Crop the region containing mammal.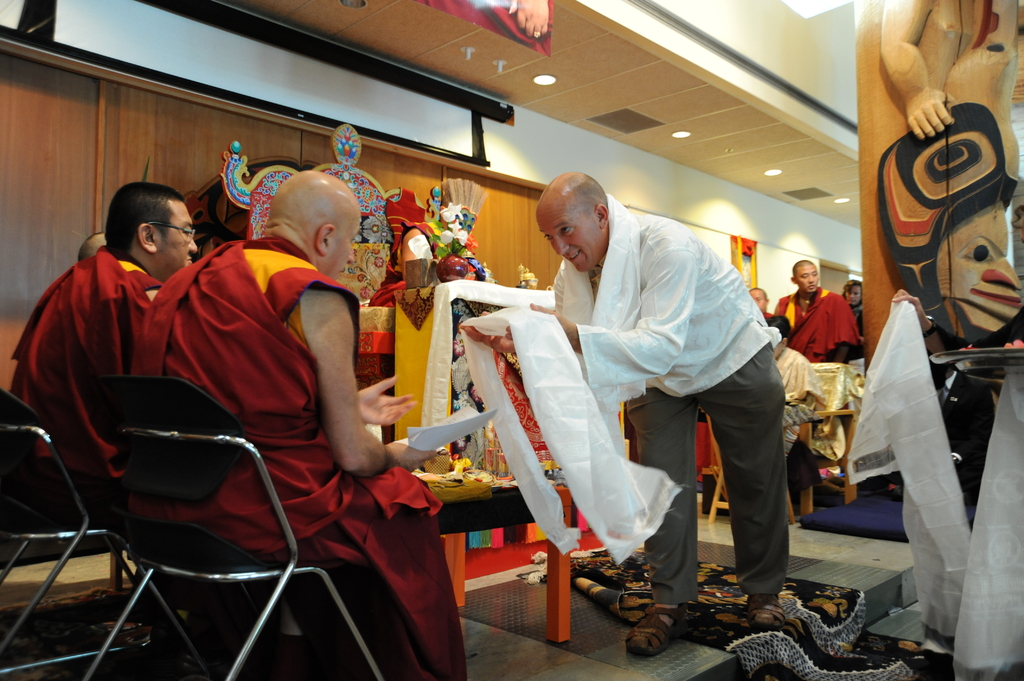
Crop region: (508,0,547,37).
